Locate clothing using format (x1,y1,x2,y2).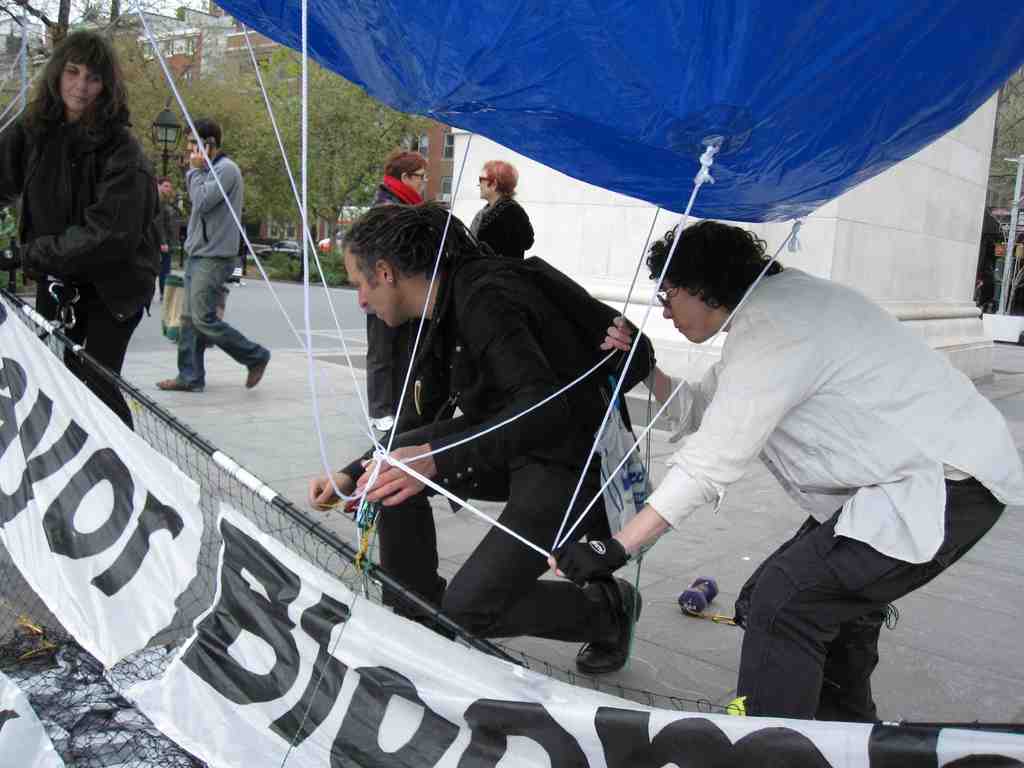
(473,192,535,252).
